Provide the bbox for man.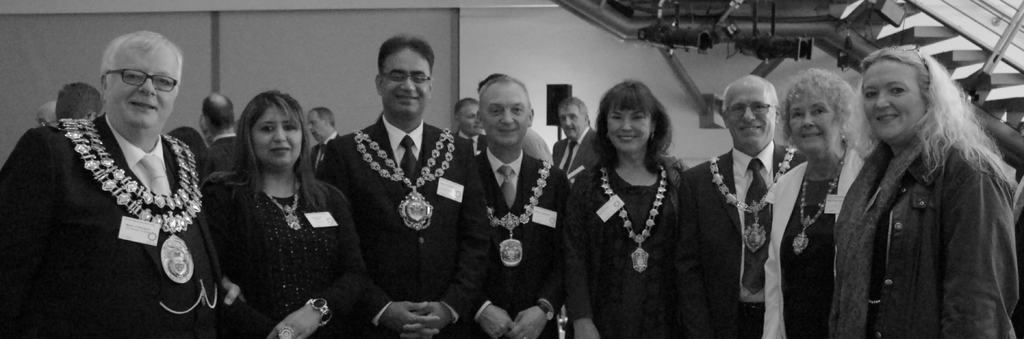
<region>188, 89, 255, 177</region>.
